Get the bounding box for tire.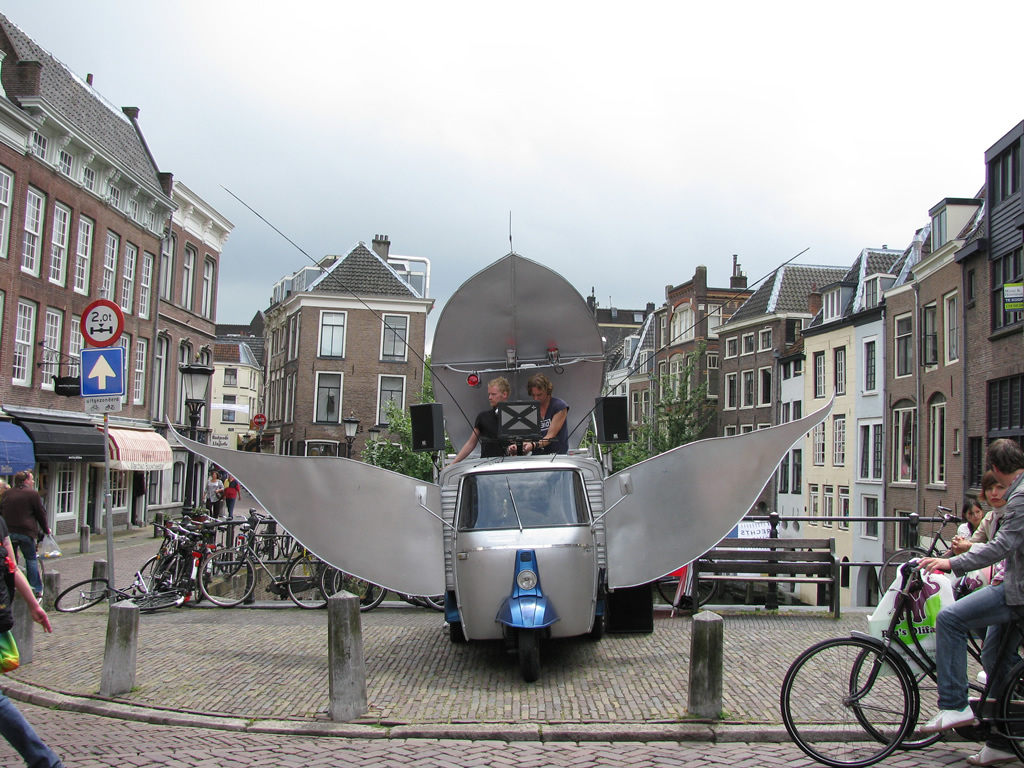
[653, 554, 718, 613].
